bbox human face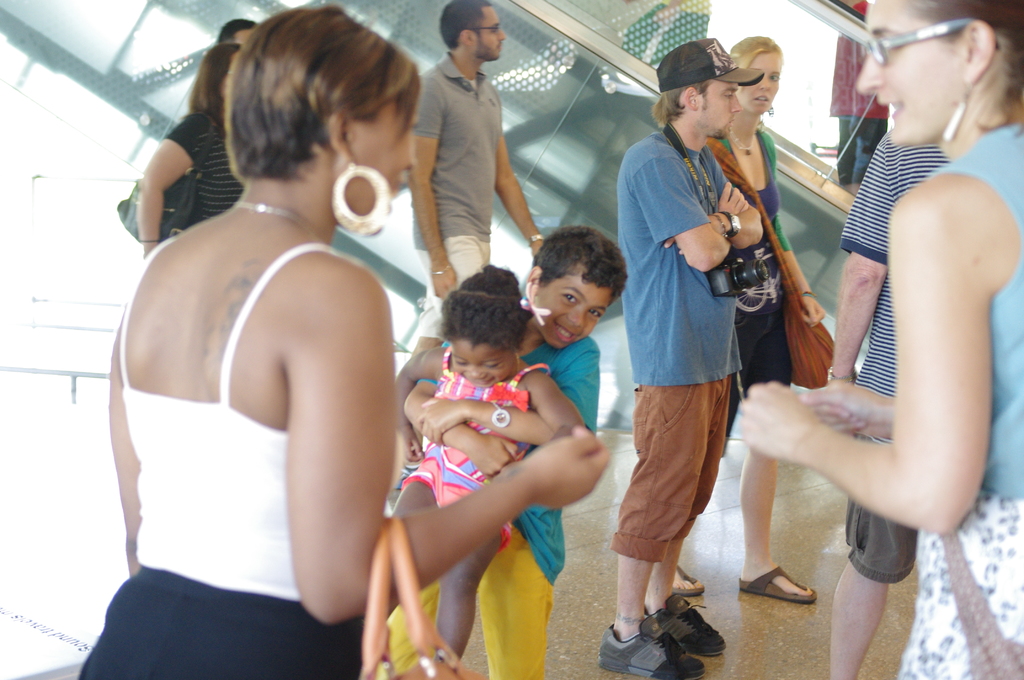
[x1=237, y1=28, x2=259, y2=46]
